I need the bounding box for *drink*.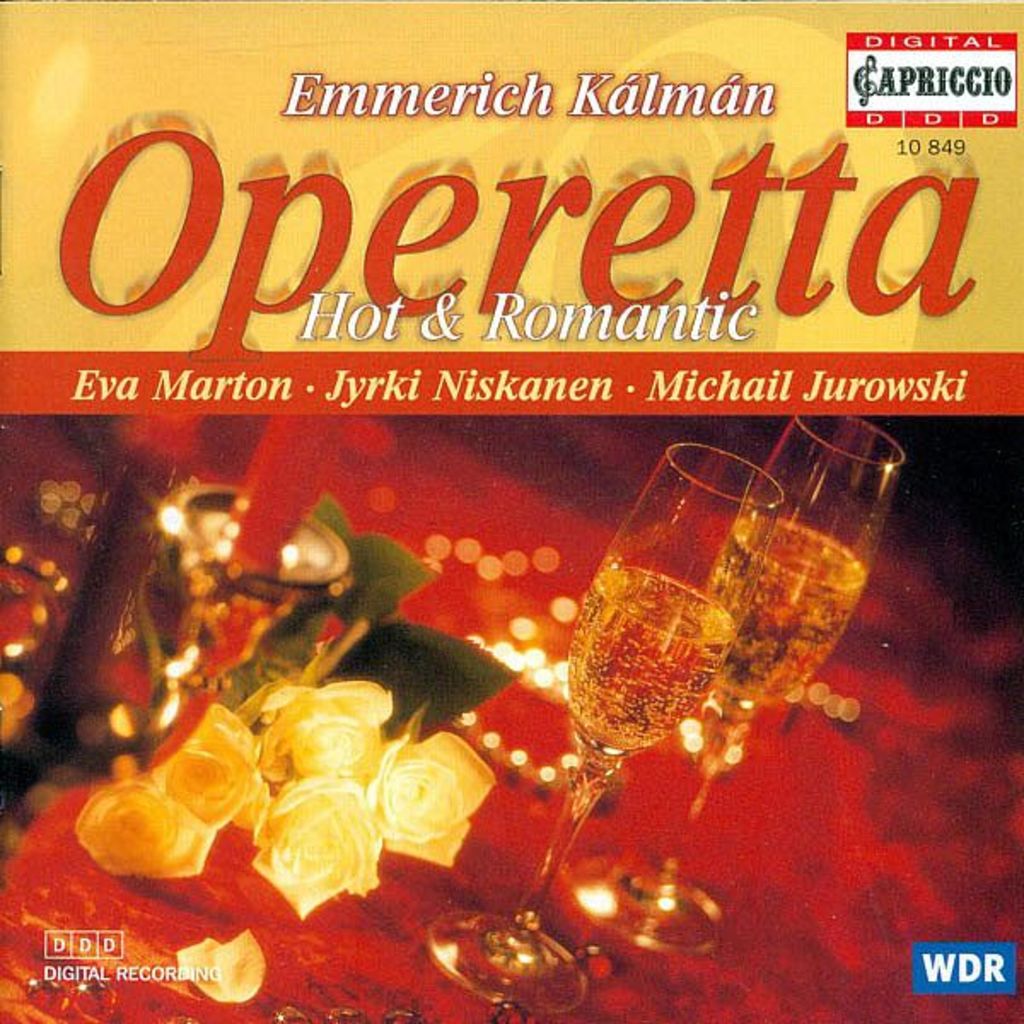
Here it is: [left=556, top=568, right=741, bottom=763].
